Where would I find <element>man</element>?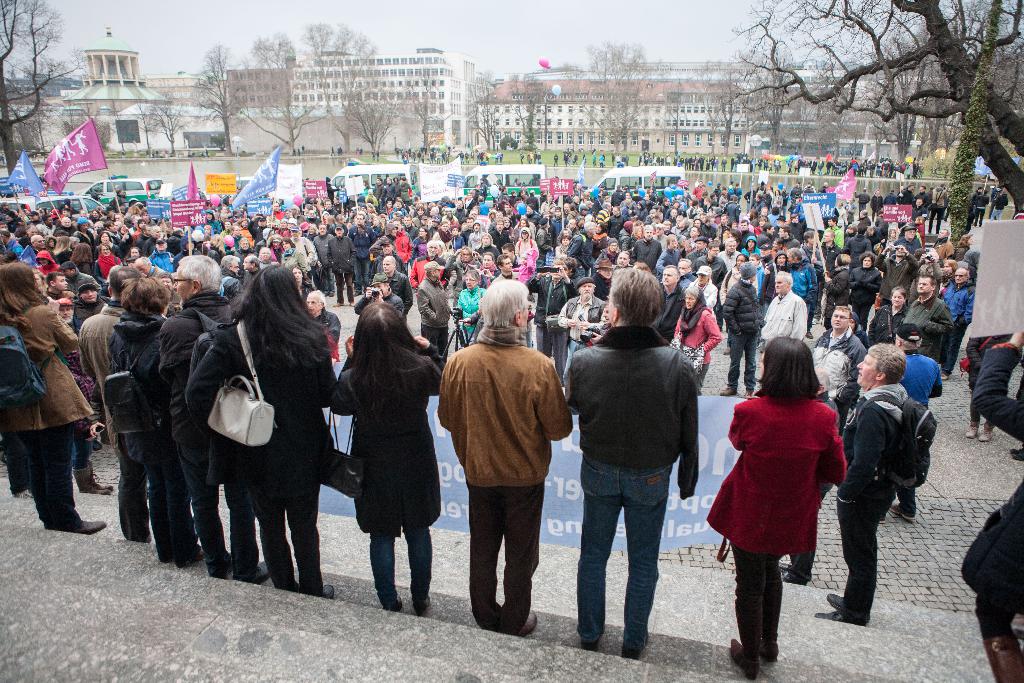
At [589, 258, 614, 302].
